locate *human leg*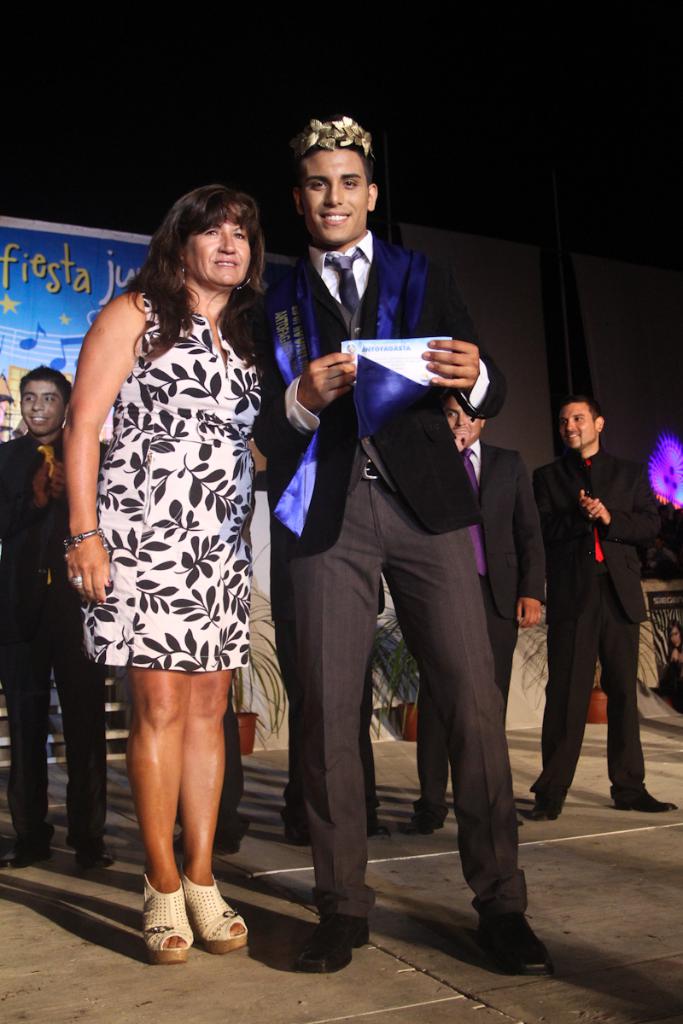
[44, 655, 104, 863]
